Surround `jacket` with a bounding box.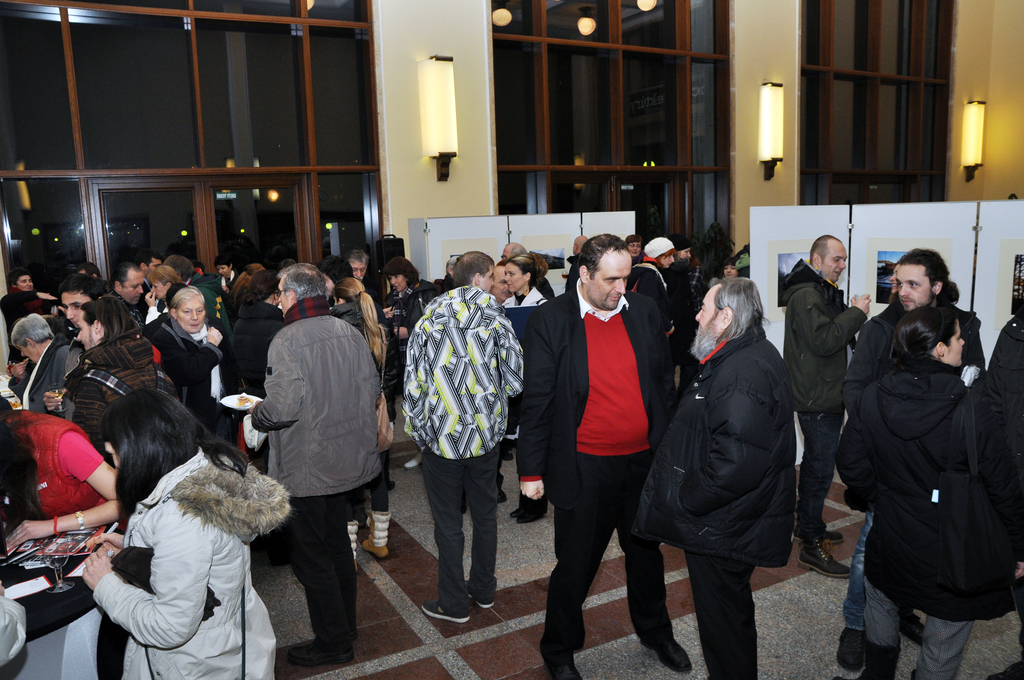
box(775, 282, 868, 418).
